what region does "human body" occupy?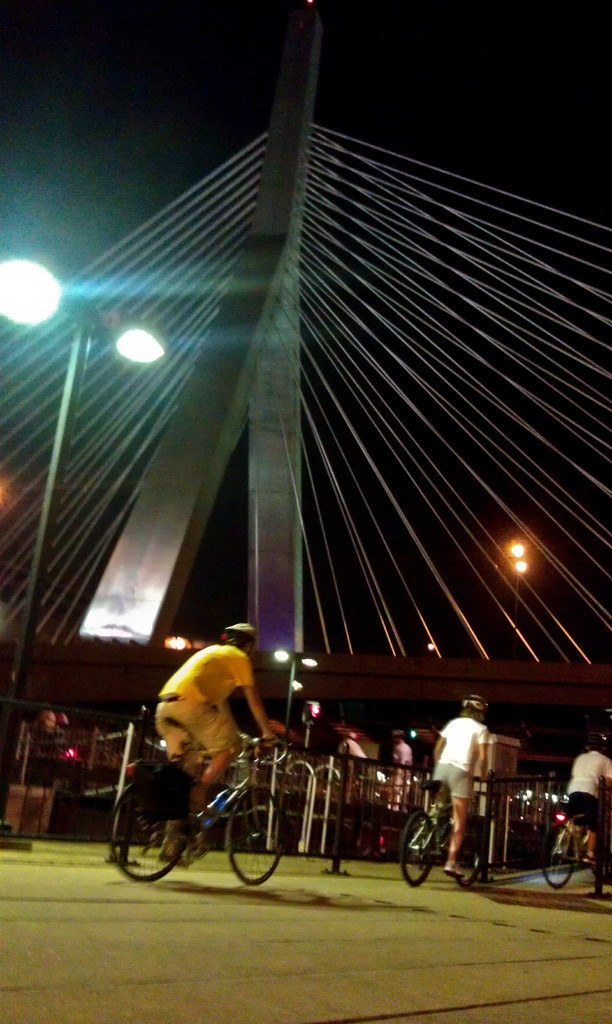
[x1=138, y1=618, x2=282, y2=822].
